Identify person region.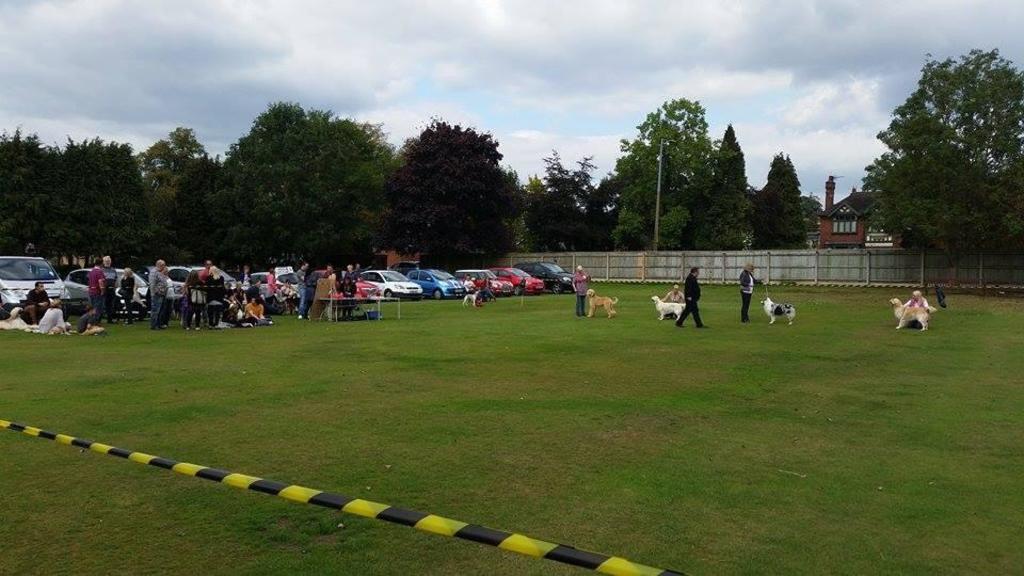
Region: region(26, 279, 57, 321).
